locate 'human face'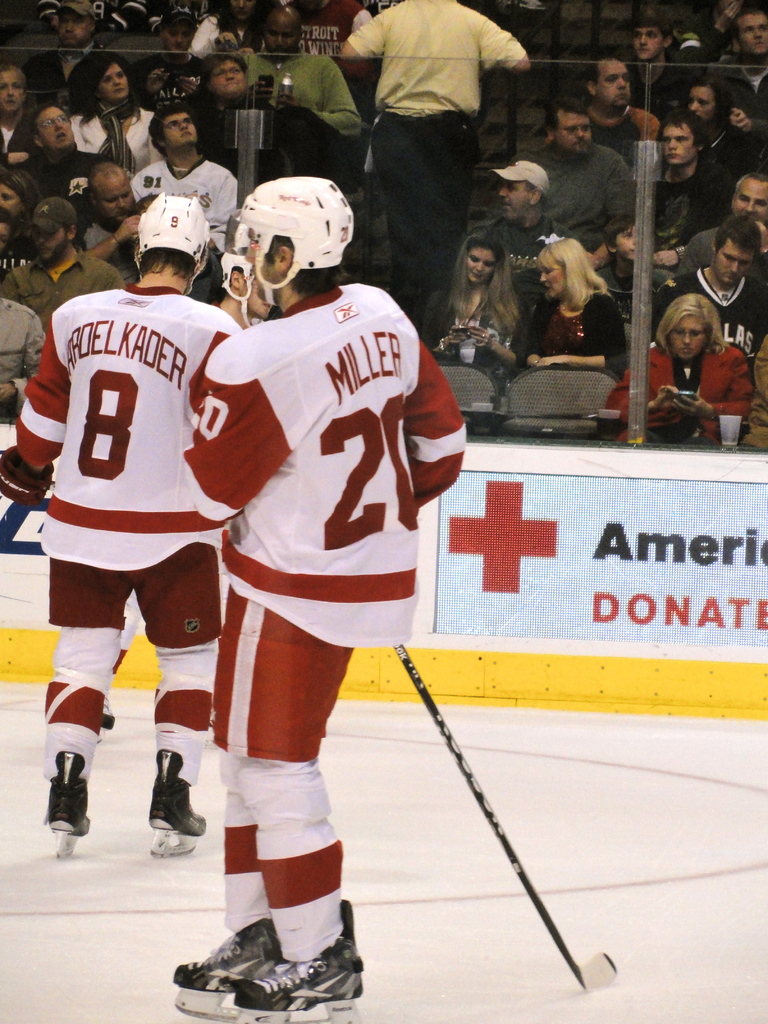
<box>465,252,492,275</box>
